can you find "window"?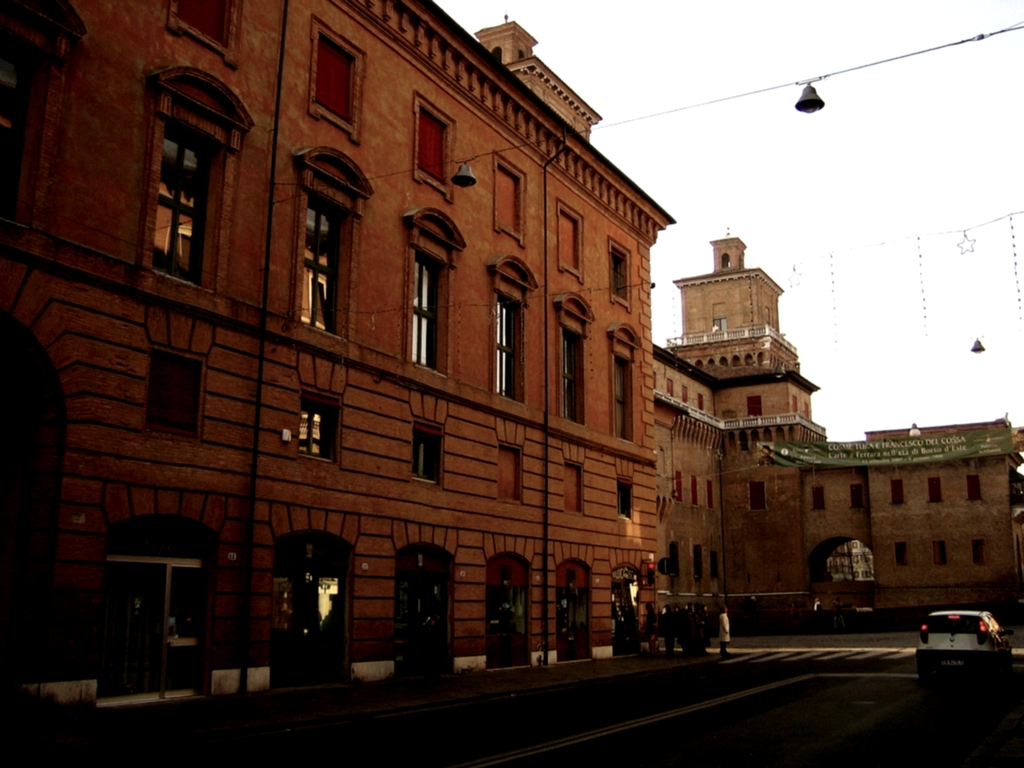
Yes, bounding box: x1=132, y1=338, x2=193, y2=442.
